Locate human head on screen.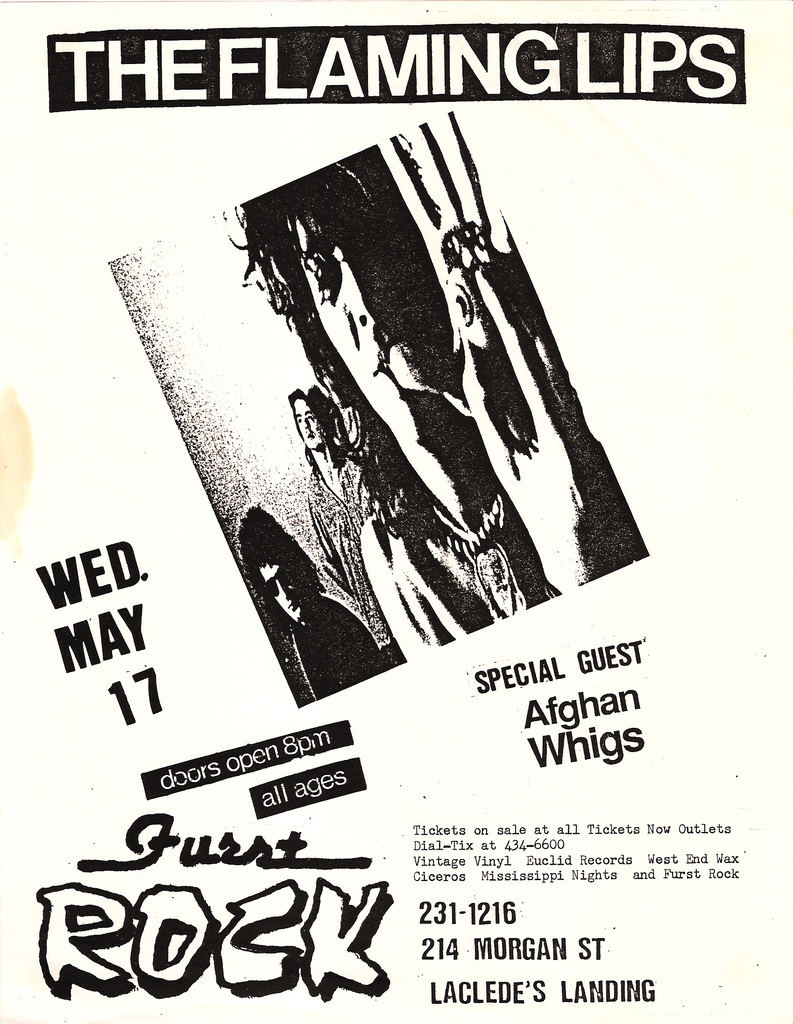
On screen at [left=289, top=388, right=322, bottom=445].
